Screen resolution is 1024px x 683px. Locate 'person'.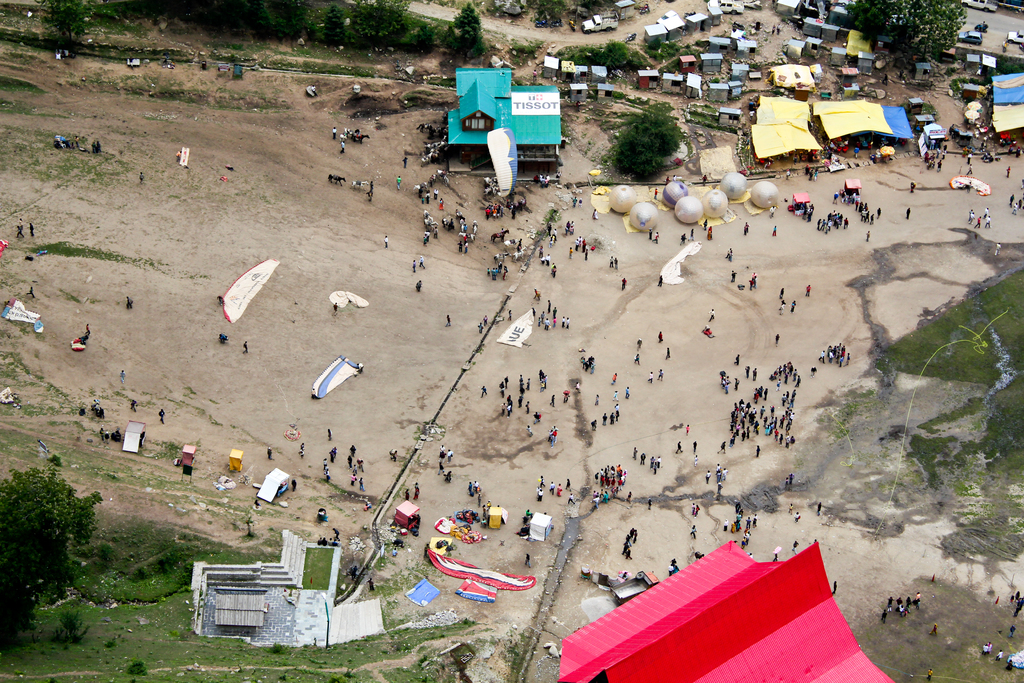
pyautogui.locateOnScreen(129, 298, 132, 311).
